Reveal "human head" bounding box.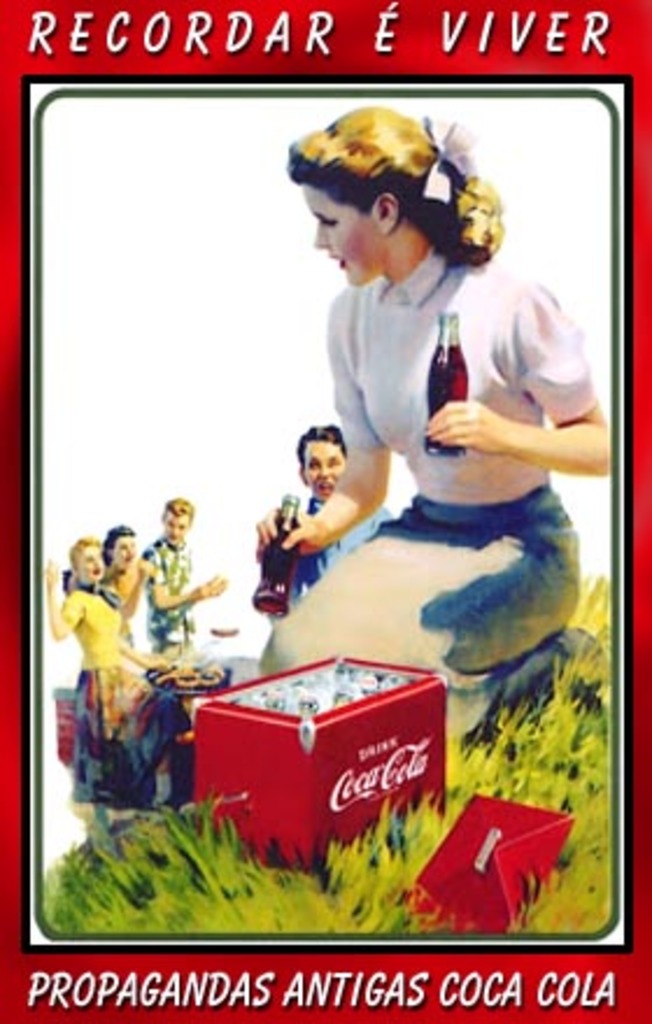
Revealed: region(265, 95, 505, 296).
